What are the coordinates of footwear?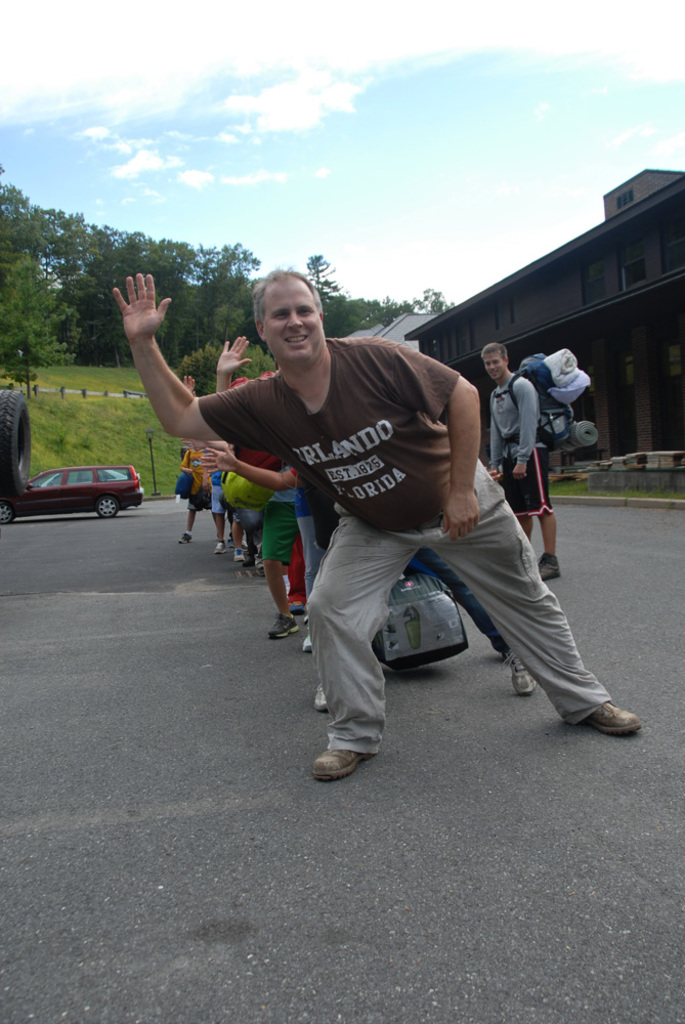
crop(540, 552, 561, 579).
